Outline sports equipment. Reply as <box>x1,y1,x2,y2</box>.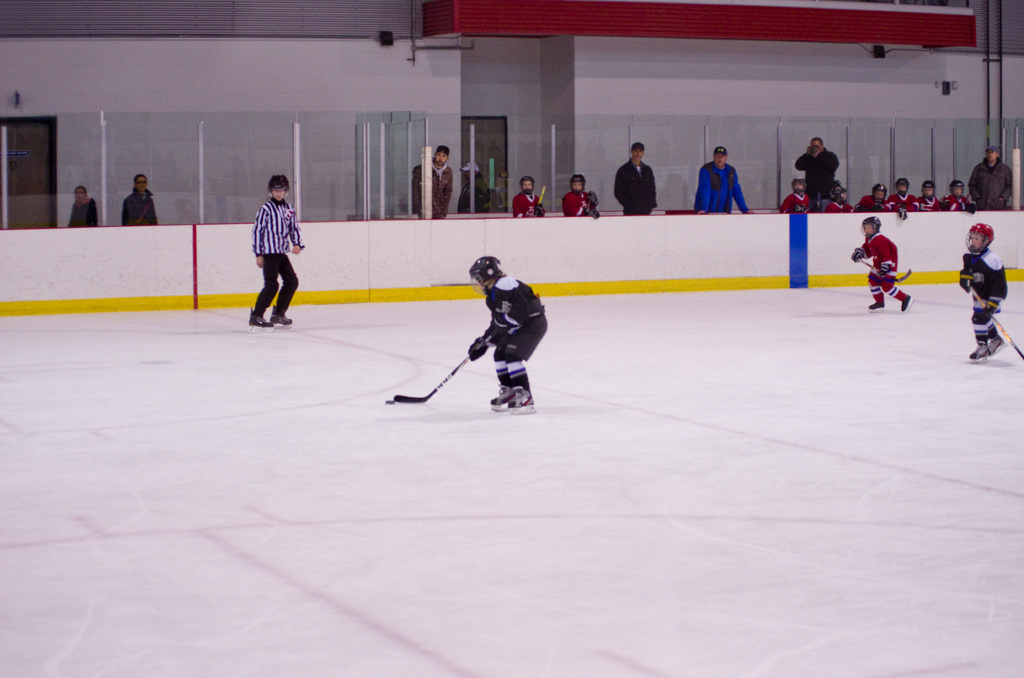
<box>467,334,496,360</box>.
